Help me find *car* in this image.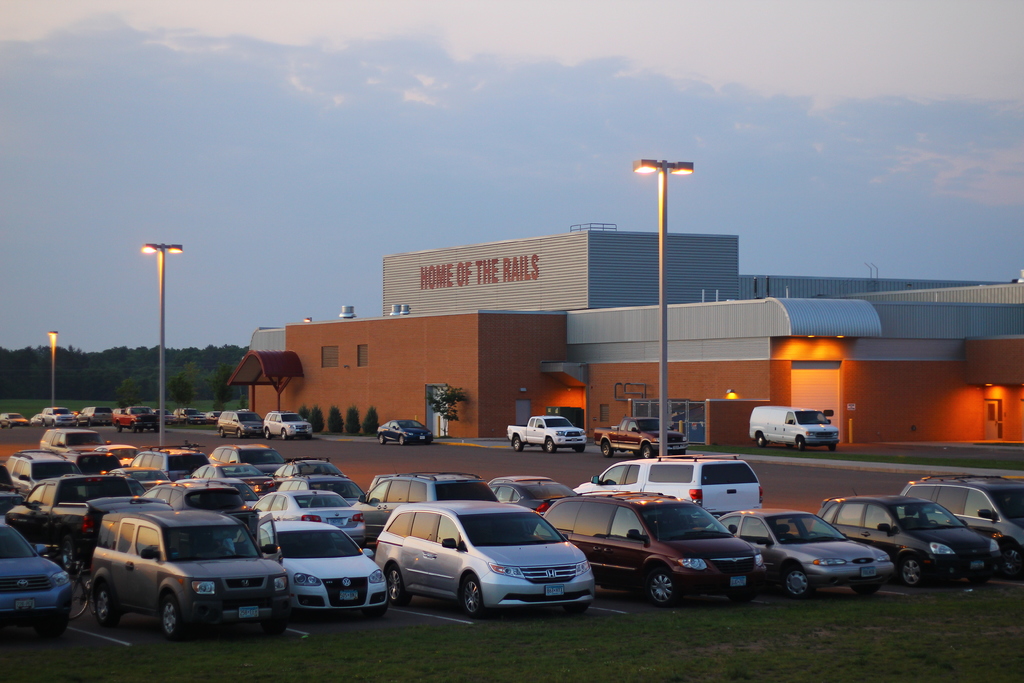
Found it: <bbox>0, 516, 75, 638</bbox>.
